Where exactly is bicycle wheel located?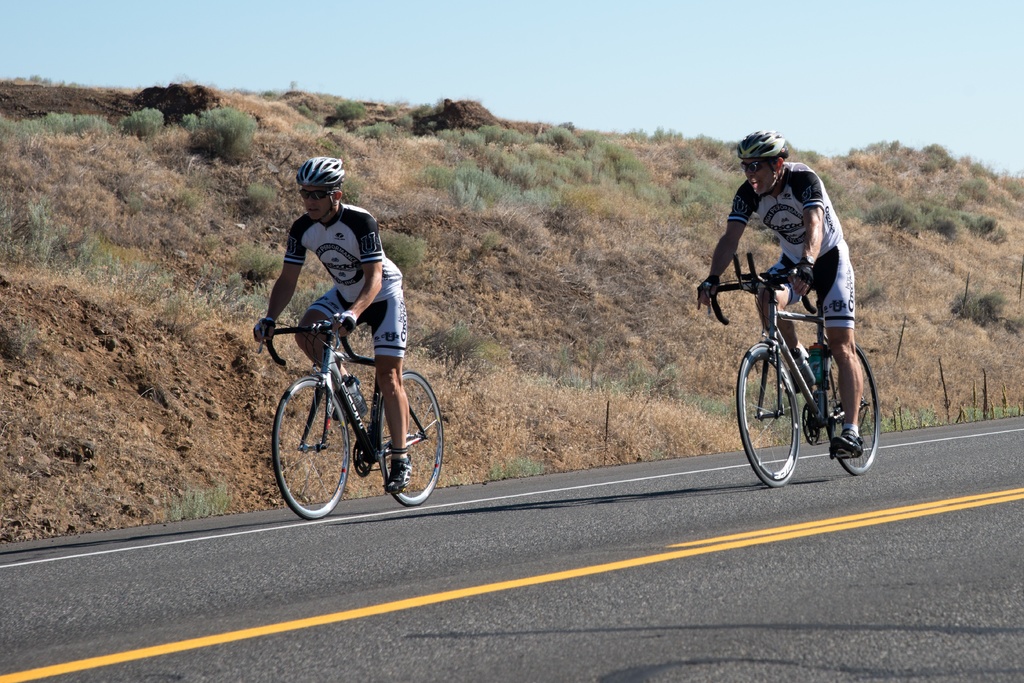
Its bounding box is left=376, top=368, right=444, bottom=506.
